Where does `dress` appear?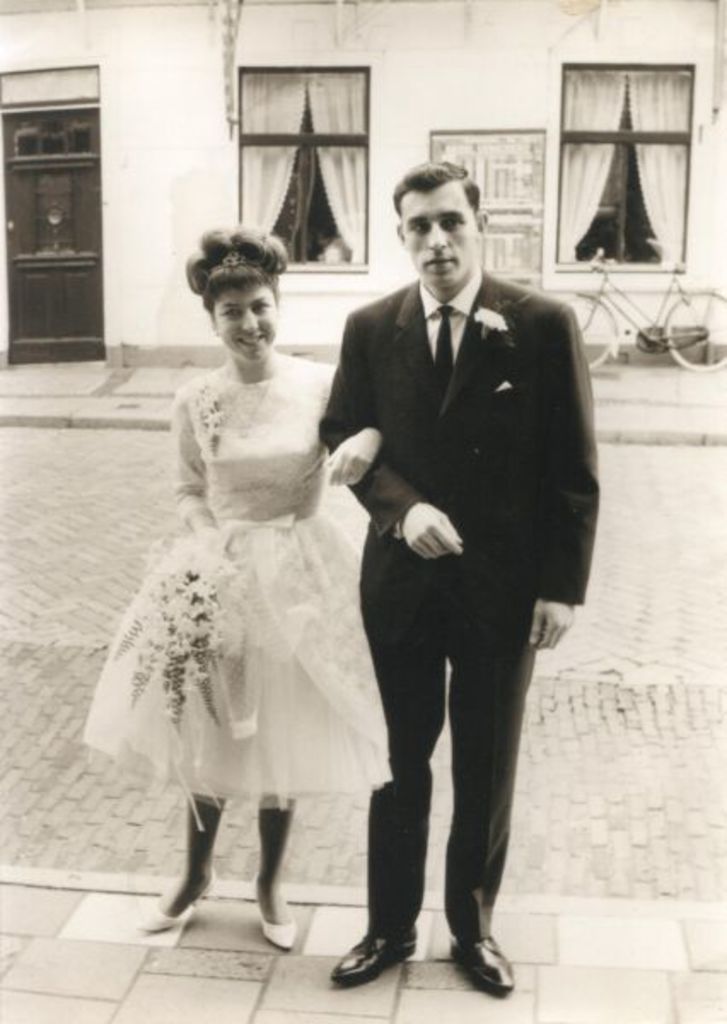
Appears at <region>79, 346, 394, 800</region>.
